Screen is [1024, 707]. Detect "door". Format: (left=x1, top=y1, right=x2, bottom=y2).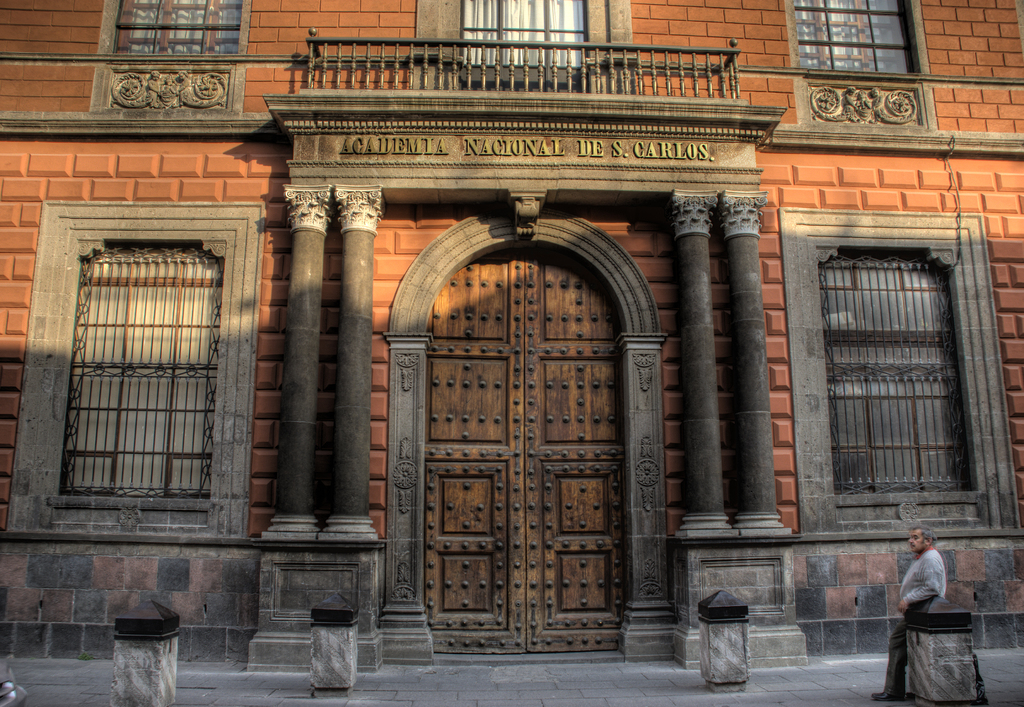
(left=399, top=213, right=641, bottom=644).
